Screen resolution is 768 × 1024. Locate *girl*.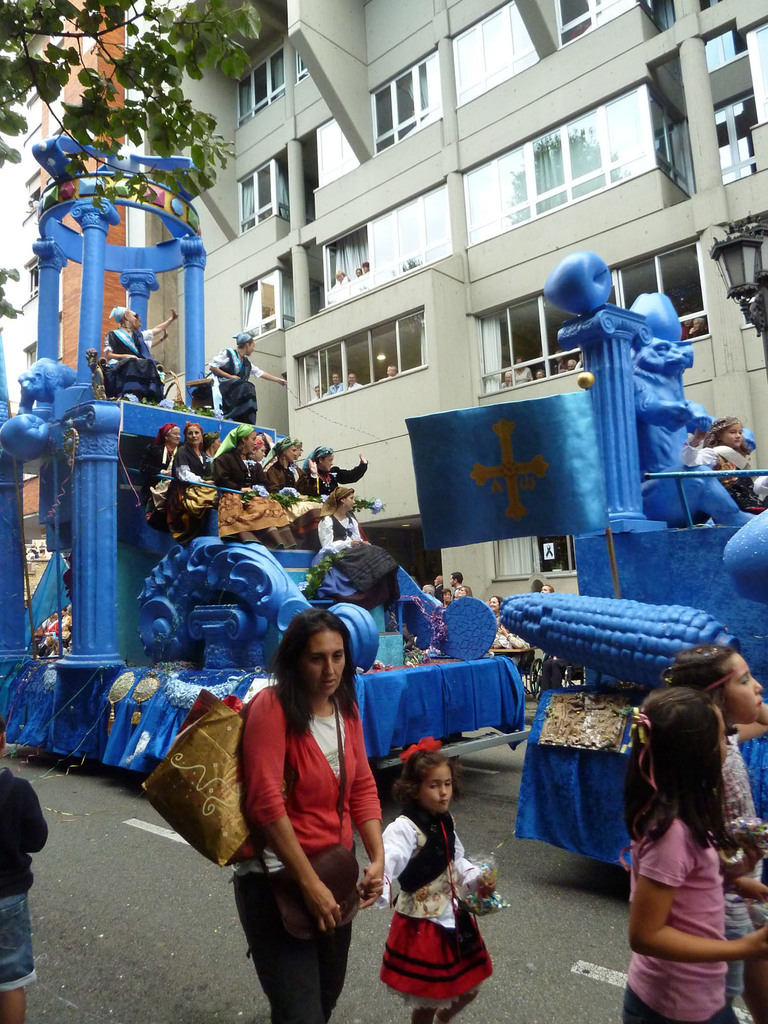
<region>346, 734, 513, 1023</region>.
